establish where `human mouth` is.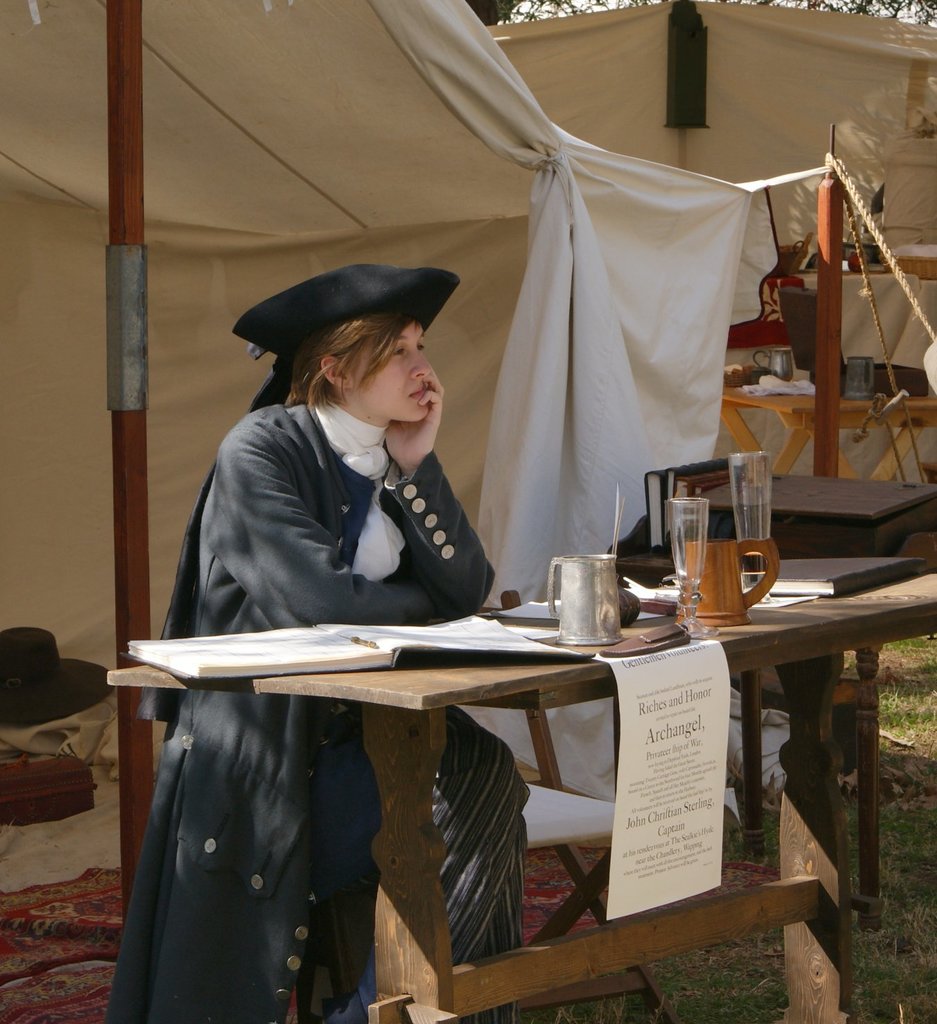
Established at <bbox>407, 384, 427, 402</bbox>.
